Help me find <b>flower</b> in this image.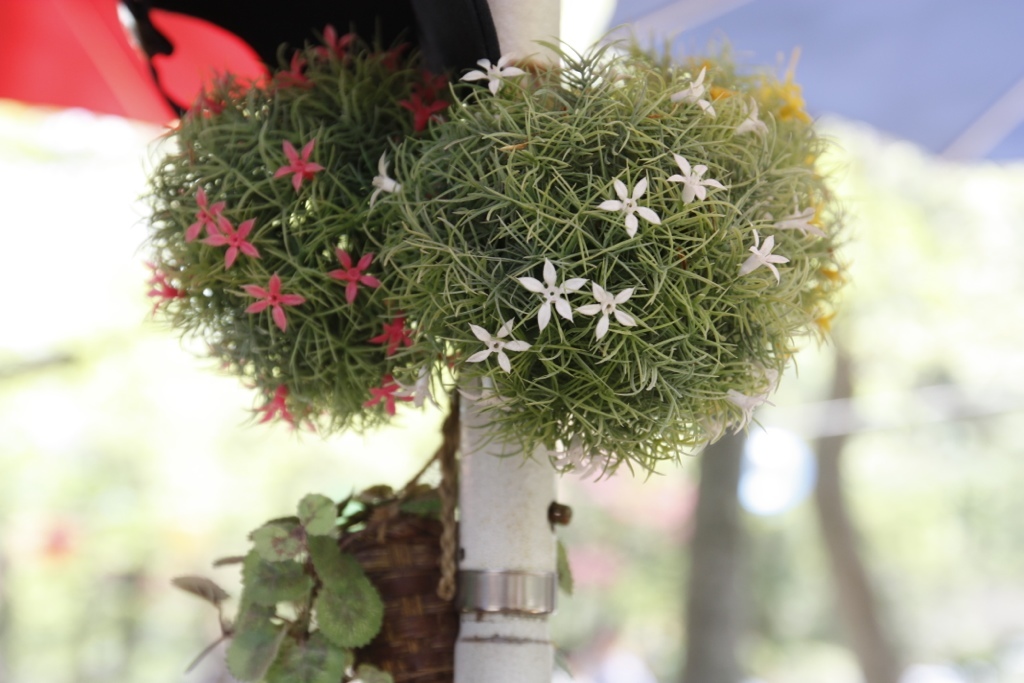
Found it: 360,383,416,420.
